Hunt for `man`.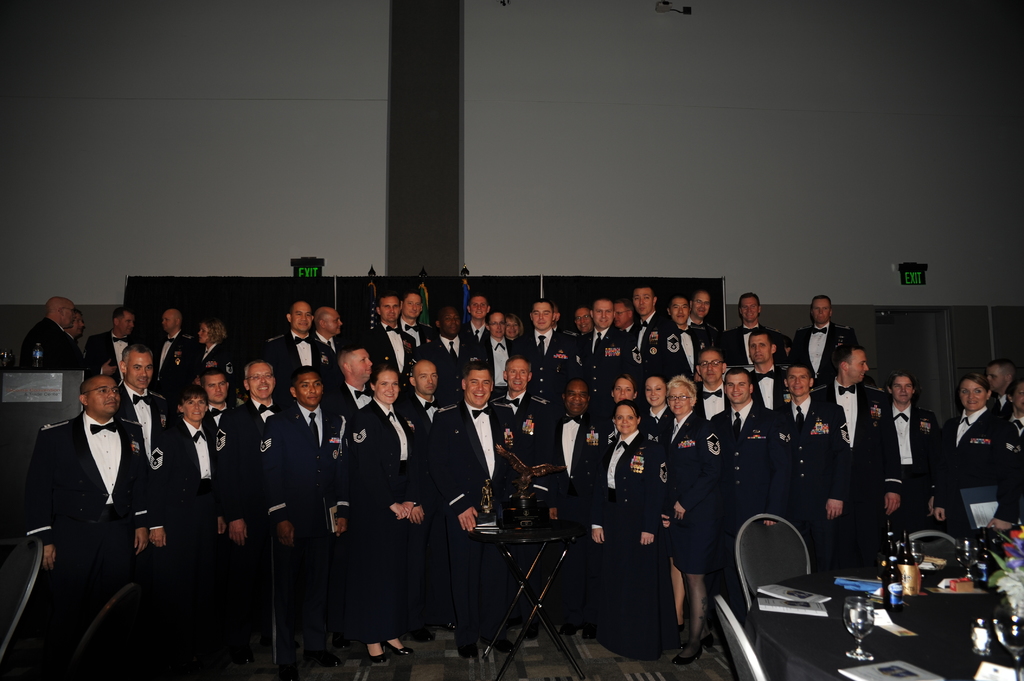
Hunted down at region(579, 297, 634, 382).
